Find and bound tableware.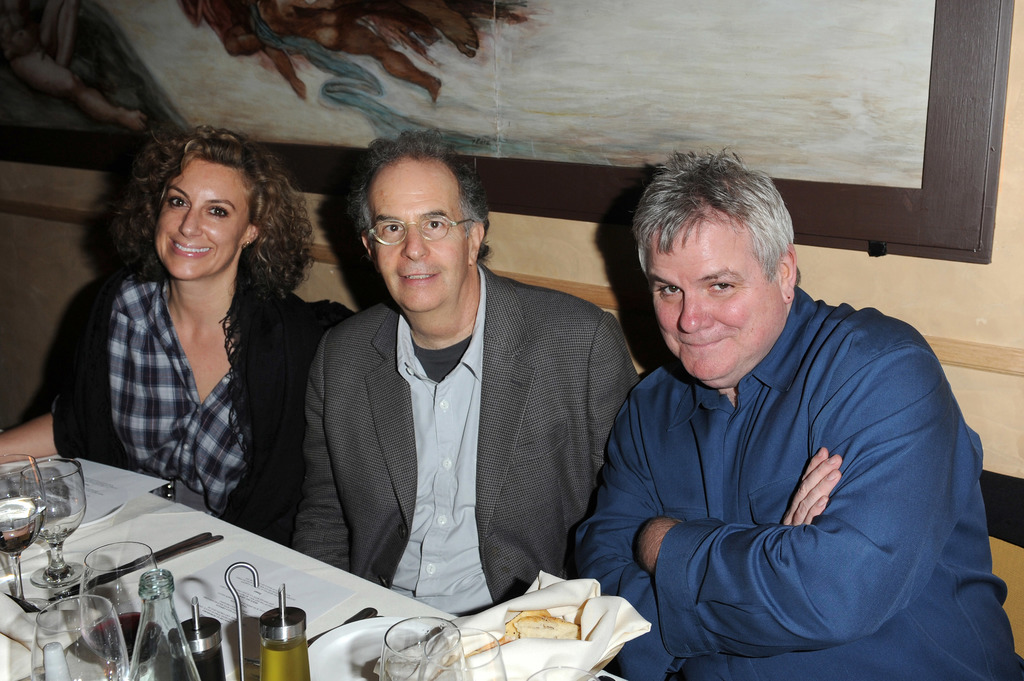
Bound: detection(303, 612, 435, 680).
